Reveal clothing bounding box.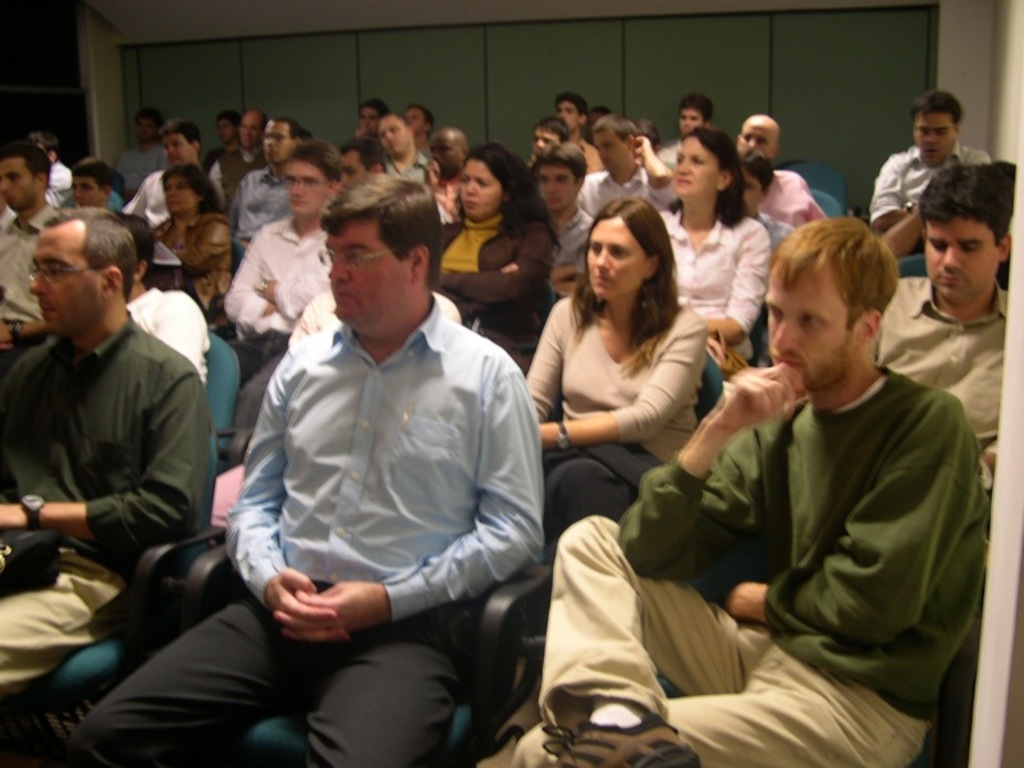
Revealed: box(442, 218, 544, 315).
